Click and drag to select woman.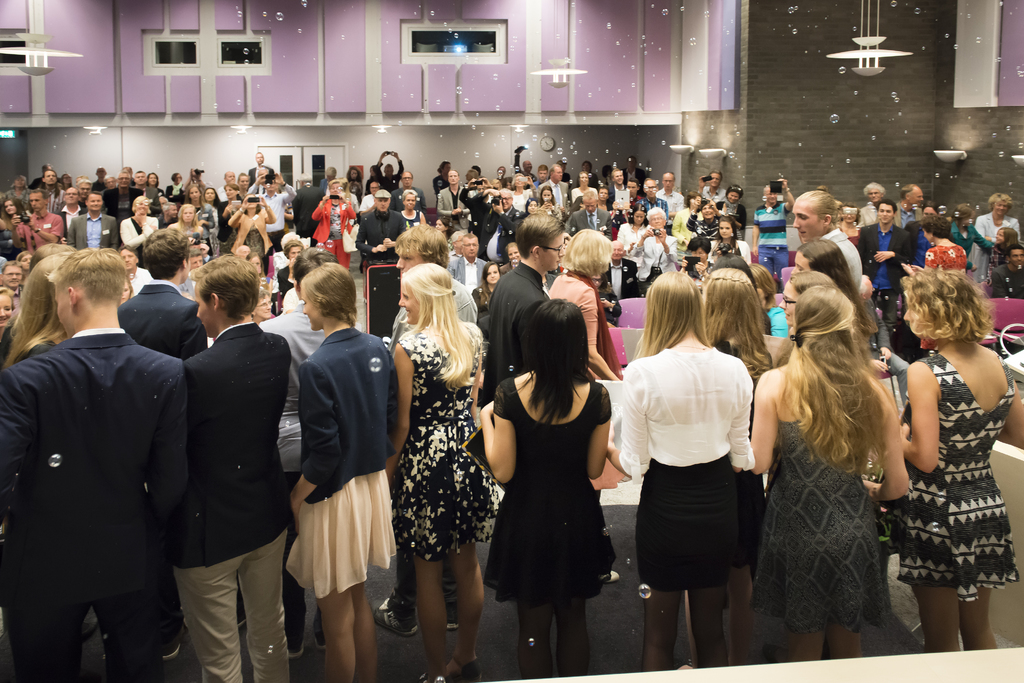
Selection: [x1=383, y1=265, x2=506, y2=682].
